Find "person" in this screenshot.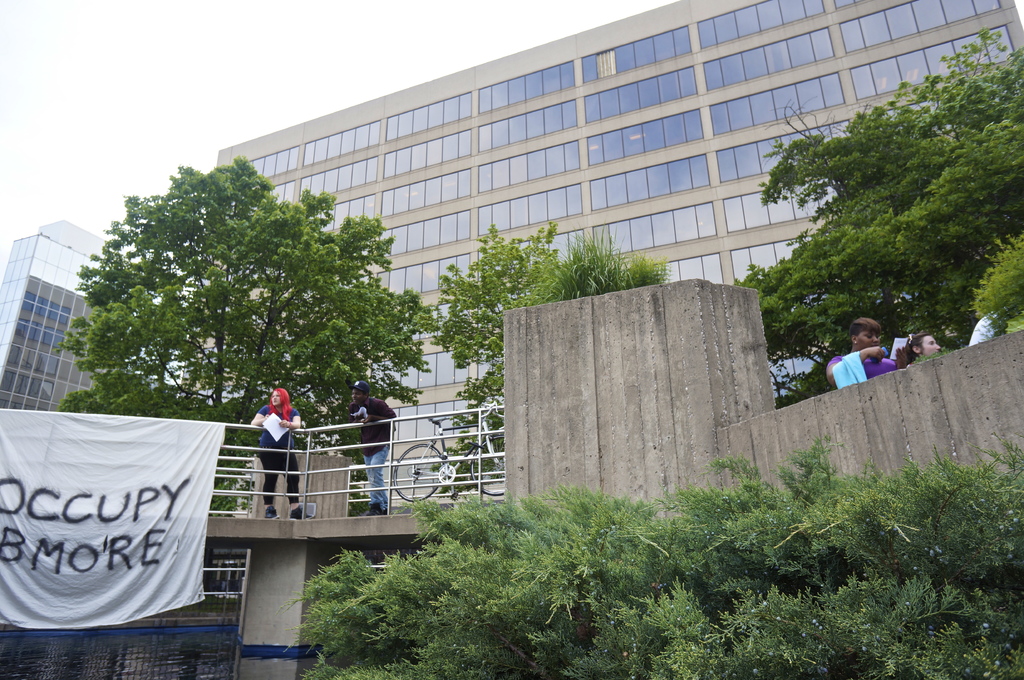
The bounding box for "person" is bbox(906, 331, 941, 362).
